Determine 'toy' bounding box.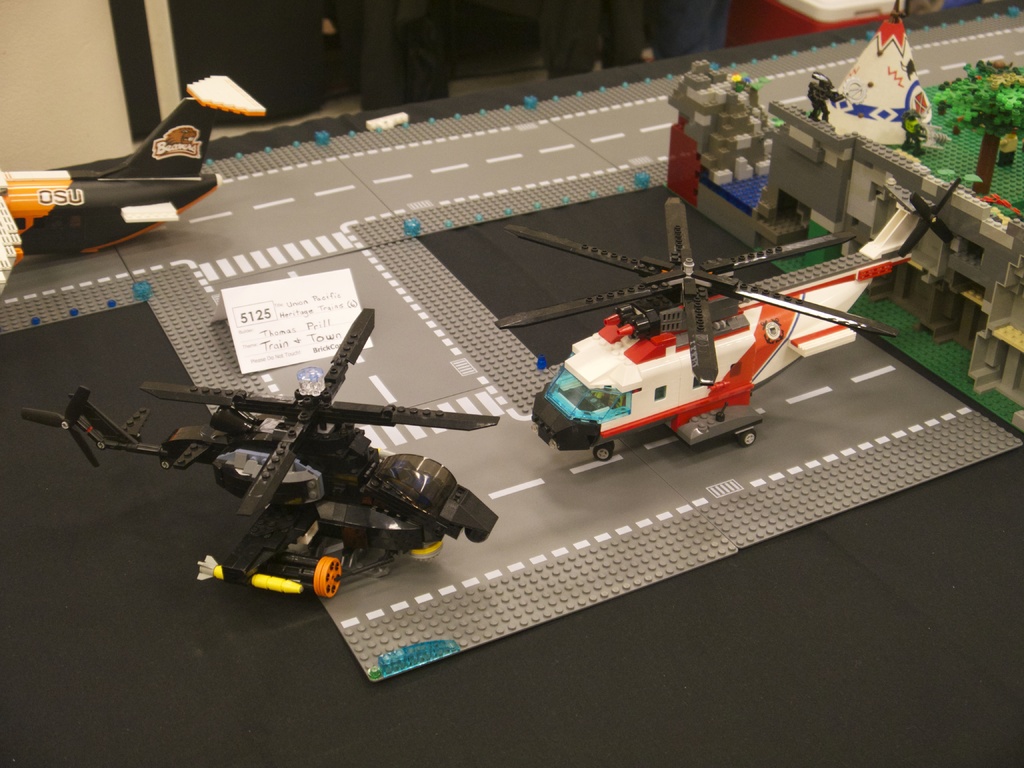
Determined: (left=12, top=289, right=513, bottom=620).
